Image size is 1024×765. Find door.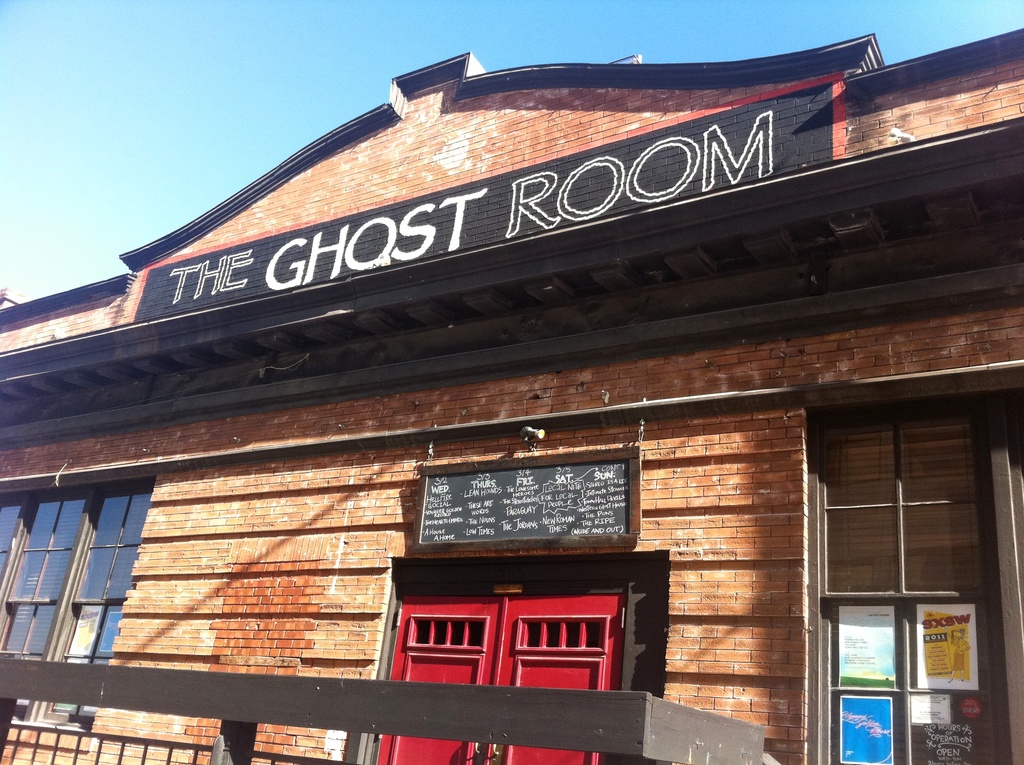
[366, 578, 626, 764].
